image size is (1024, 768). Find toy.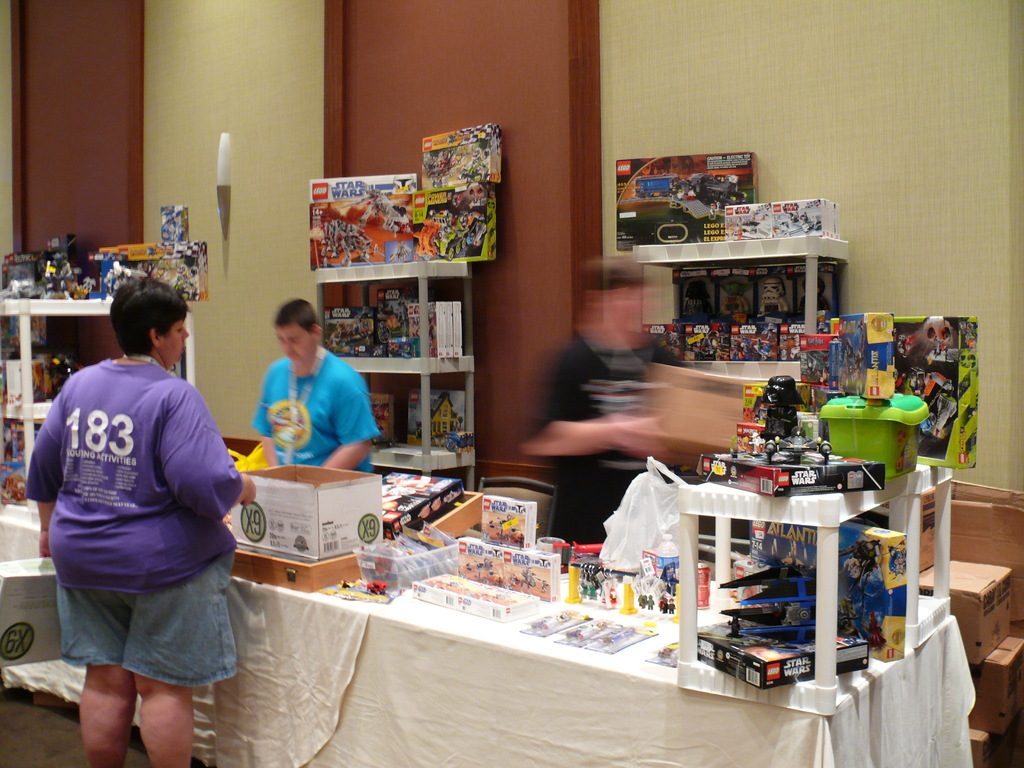
box(835, 313, 900, 406).
